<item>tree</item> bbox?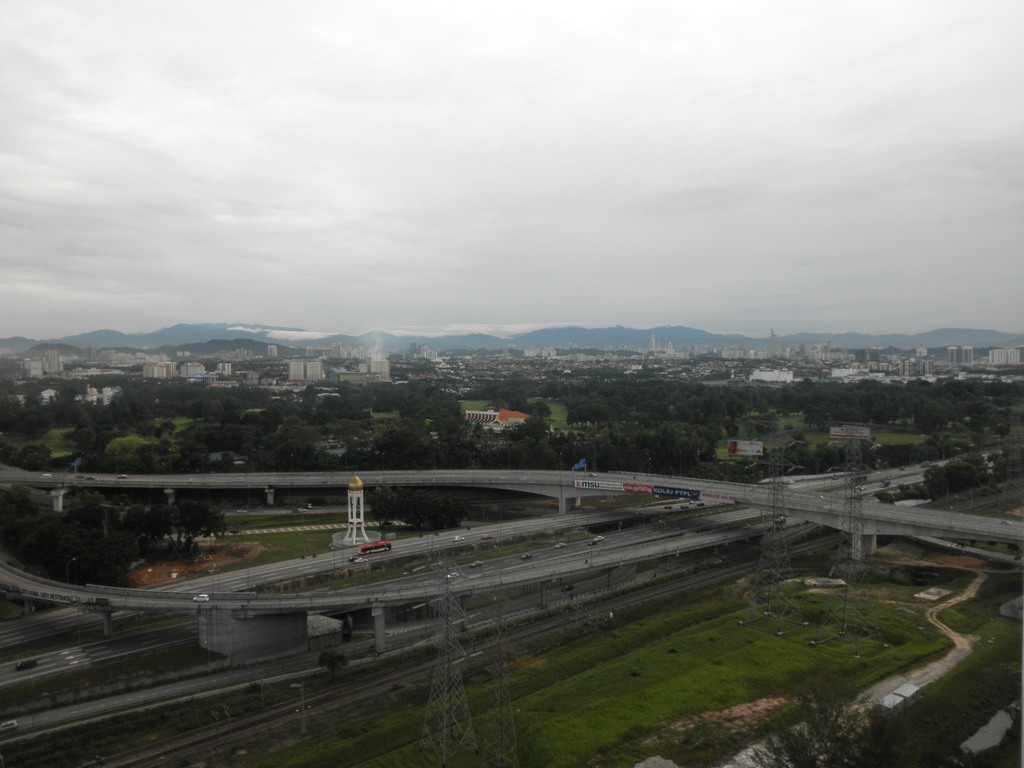
bbox(746, 671, 908, 767)
